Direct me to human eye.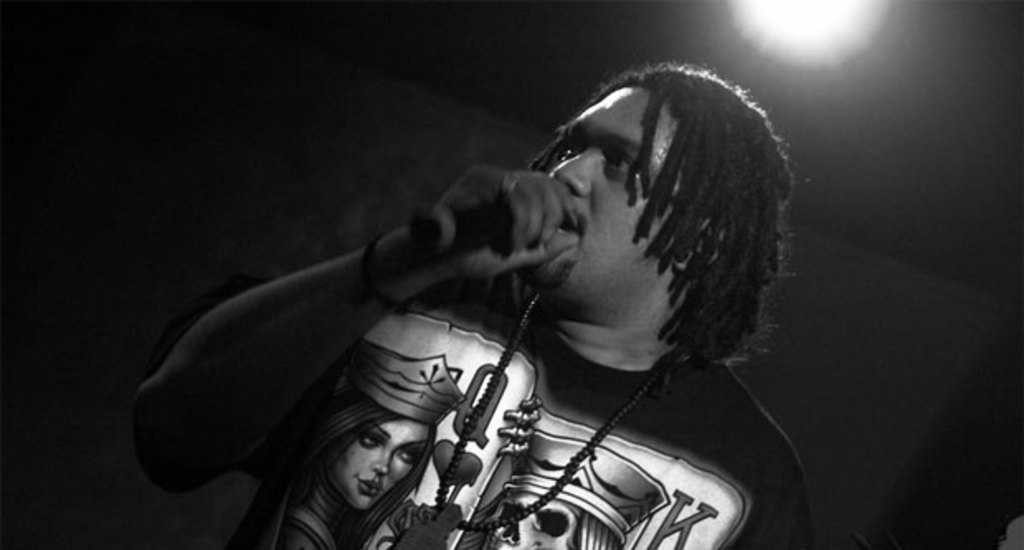
Direction: (x1=606, y1=149, x2=651, y2=180).
